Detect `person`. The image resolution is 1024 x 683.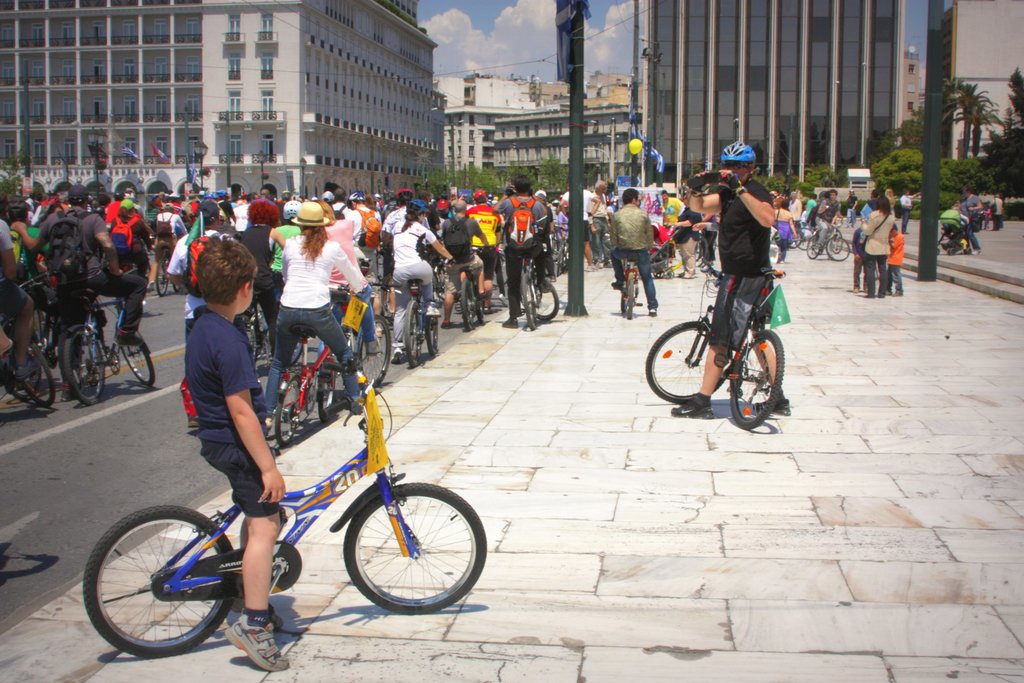
<box>899,188,925,231</box>.
